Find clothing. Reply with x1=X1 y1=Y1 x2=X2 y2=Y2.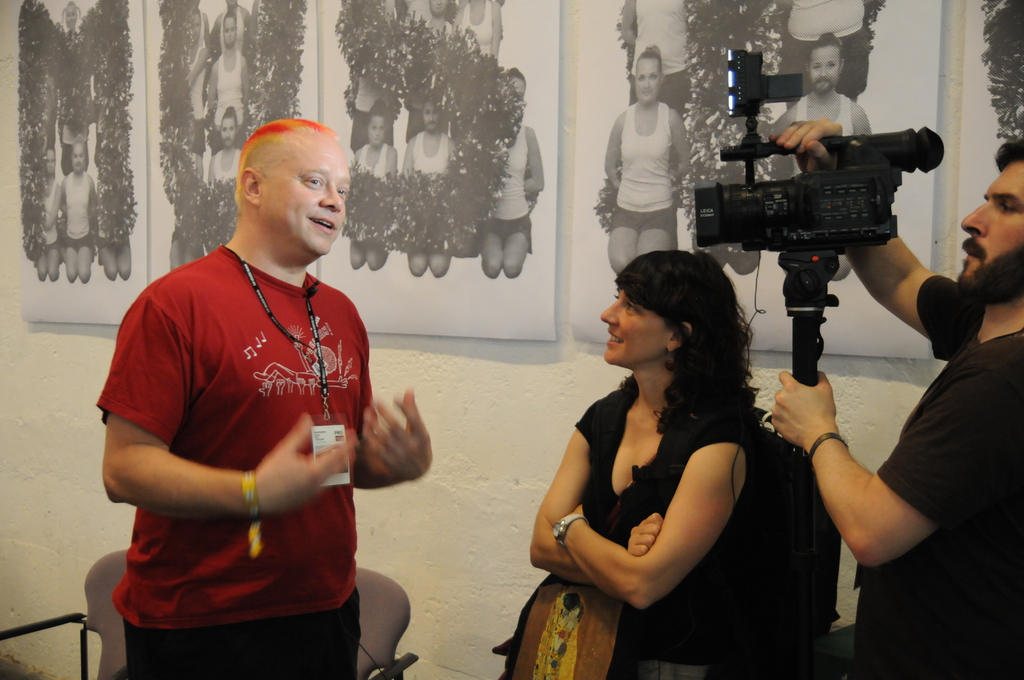
x1=95 y1=241 x2=371 y2=679.
